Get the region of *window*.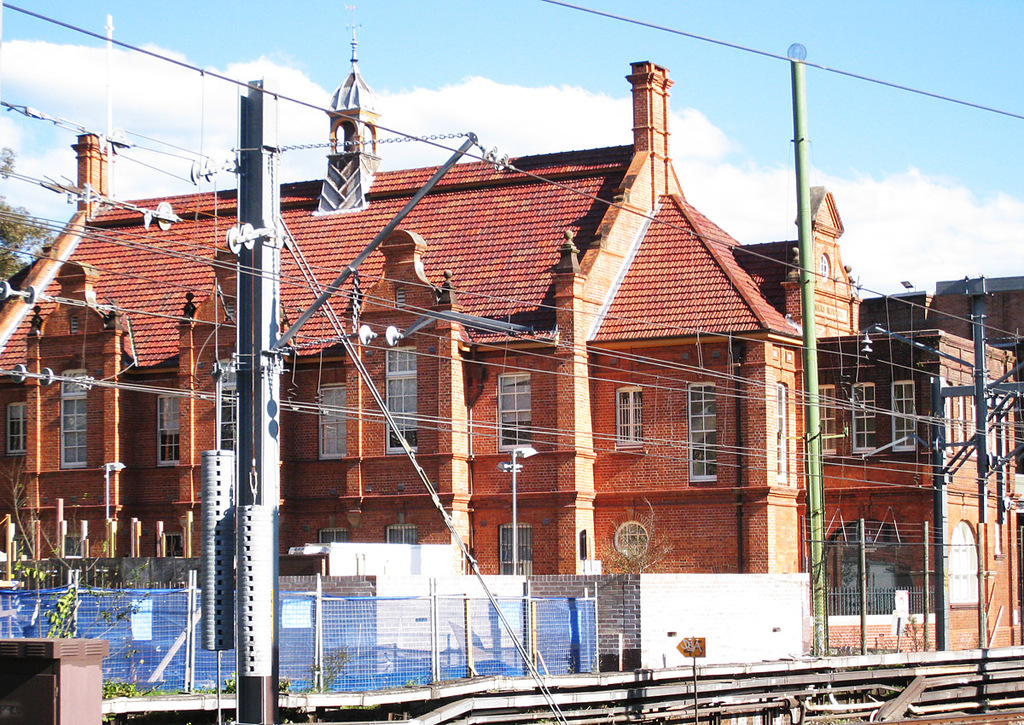
[left=814, top=383, right=842, bottom=455].
